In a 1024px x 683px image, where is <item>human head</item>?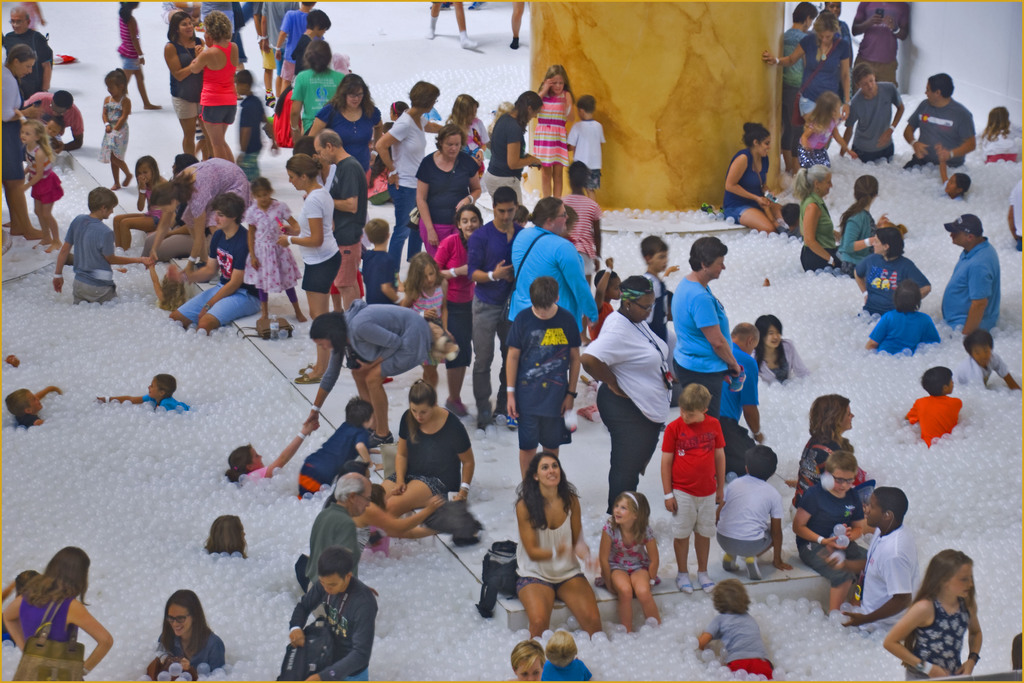
rect(5, 386, 45, 418).
